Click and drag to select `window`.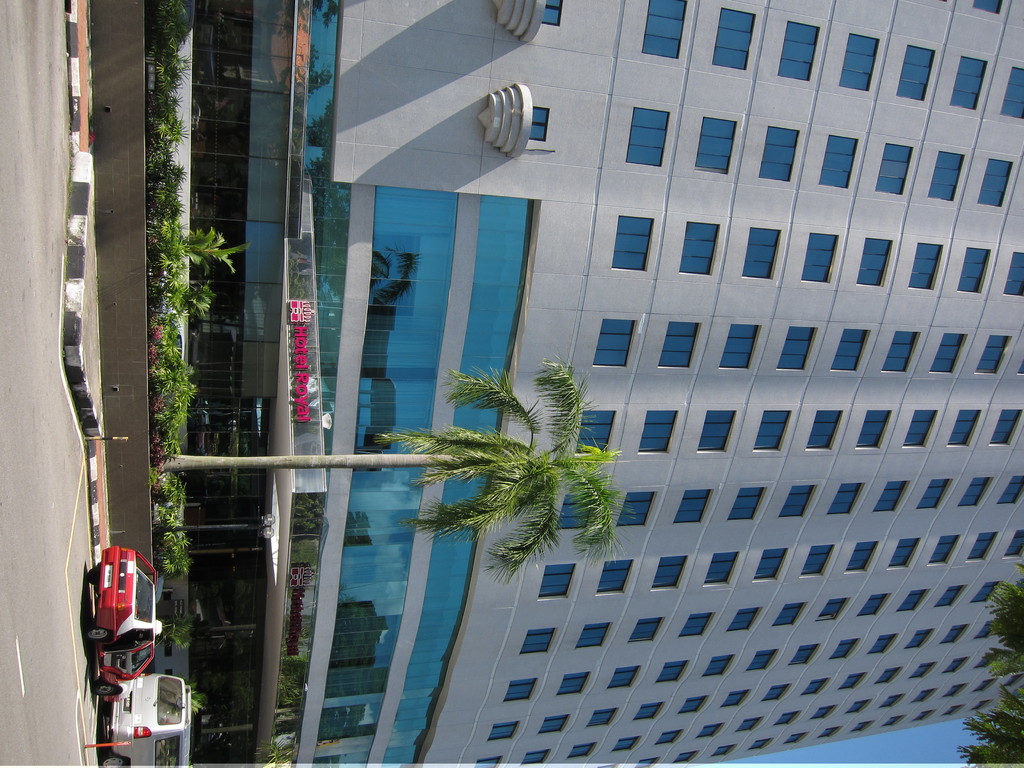
Selection: pyautogui.locateOnScreen(653, 311, 703, 378).
